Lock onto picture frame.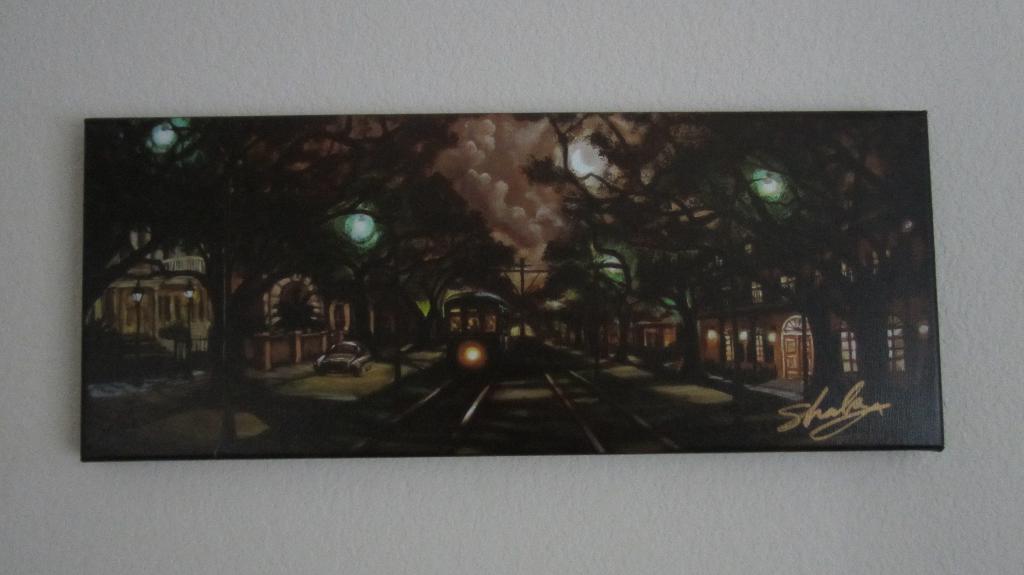
Locked: box=[87, 121, 945, 464].
